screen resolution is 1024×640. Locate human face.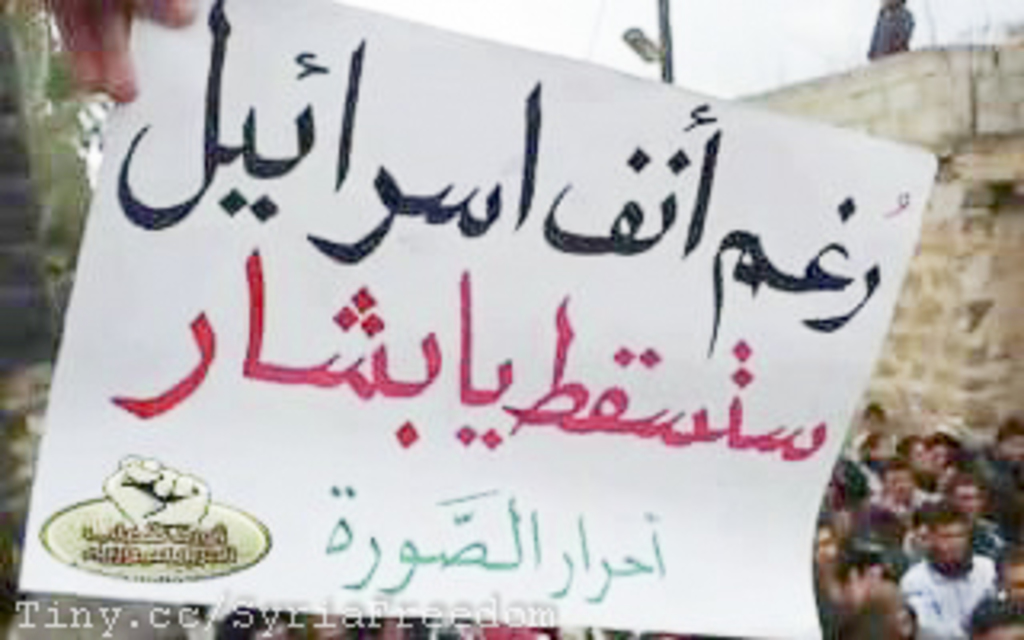
931:522:973:566.
